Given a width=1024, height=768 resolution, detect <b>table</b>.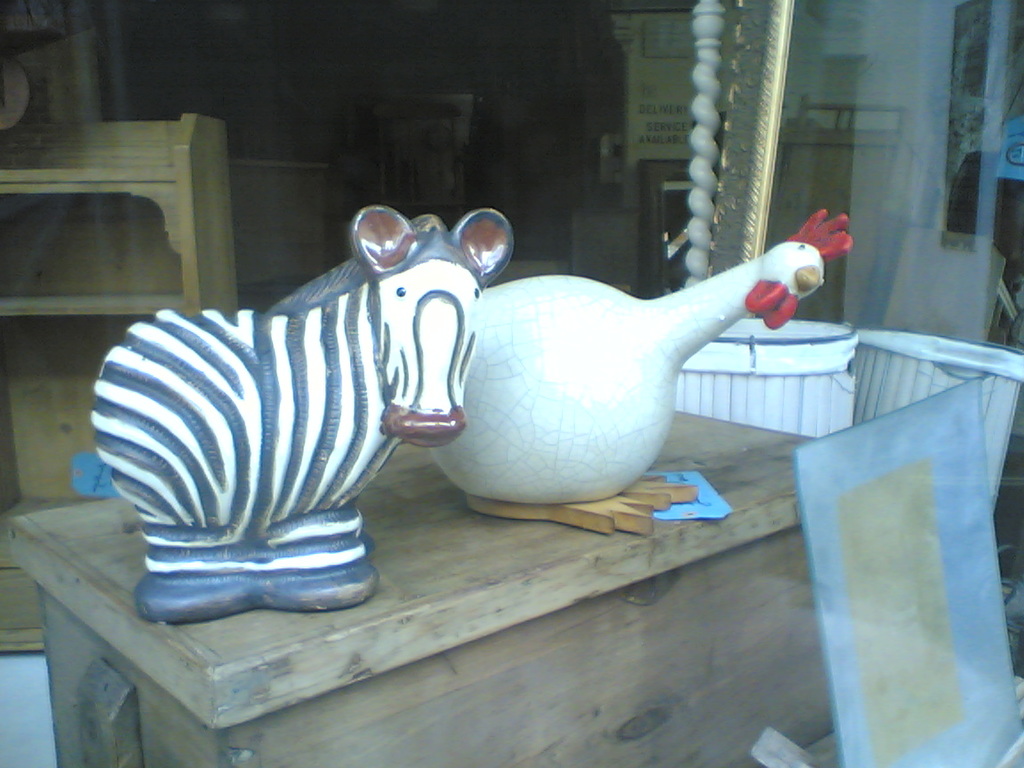
(4, 406, 818, 767).
